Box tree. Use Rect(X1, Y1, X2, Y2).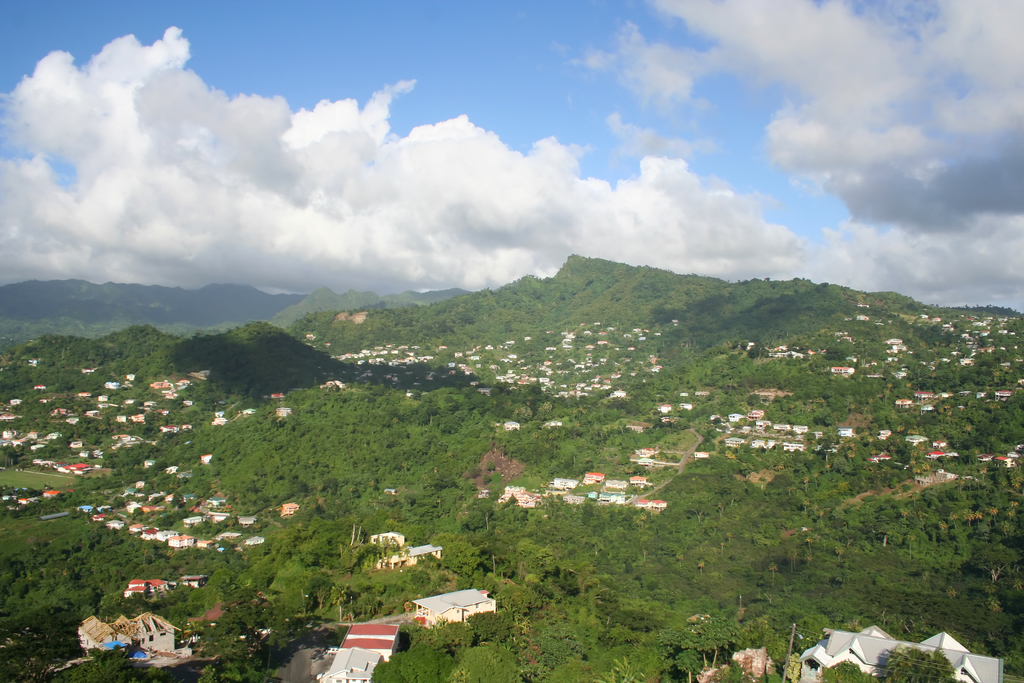
Rect(778, 455, 1023, 674).
